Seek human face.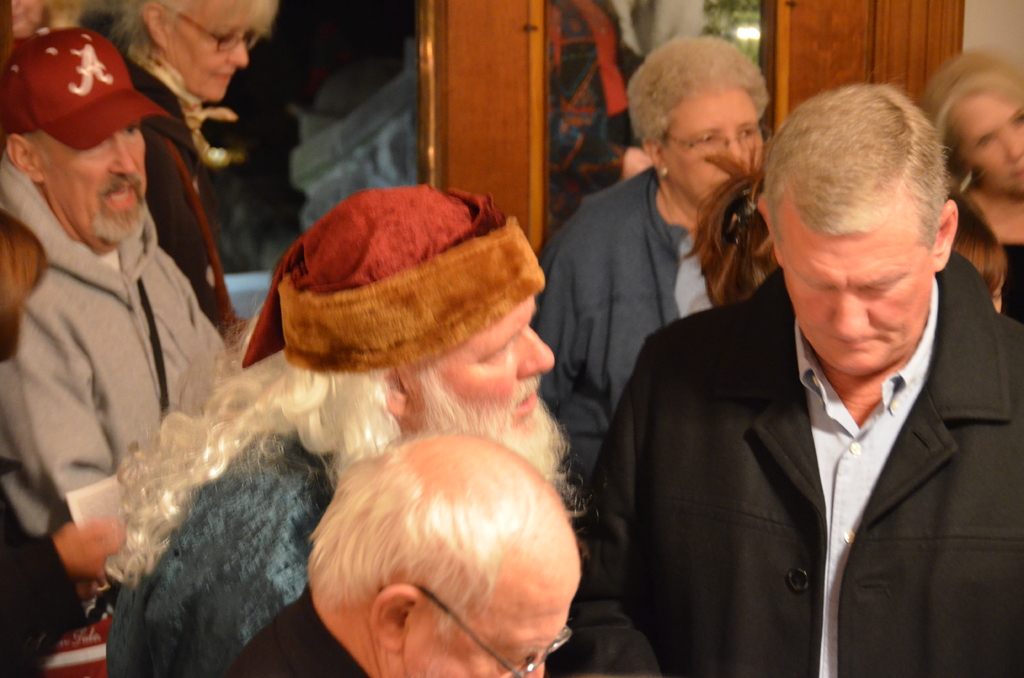
[x1=772, y1=225, x2=932, y2=377].
